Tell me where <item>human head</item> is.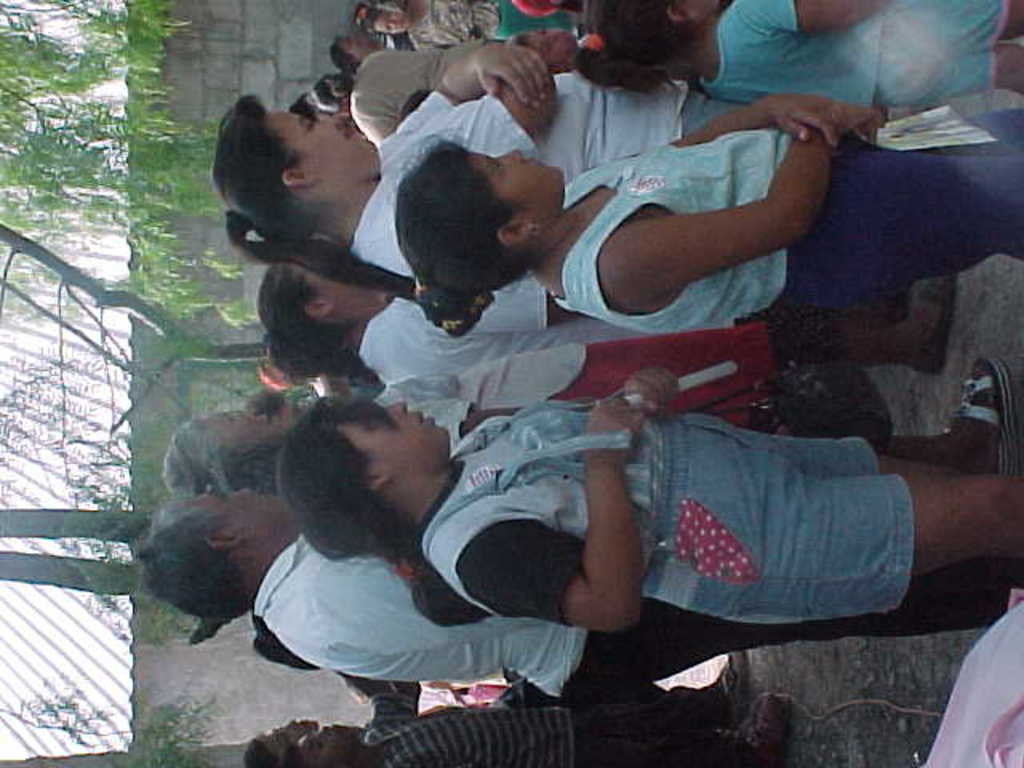
<item>human head</item> is at 365,0,408,45.
